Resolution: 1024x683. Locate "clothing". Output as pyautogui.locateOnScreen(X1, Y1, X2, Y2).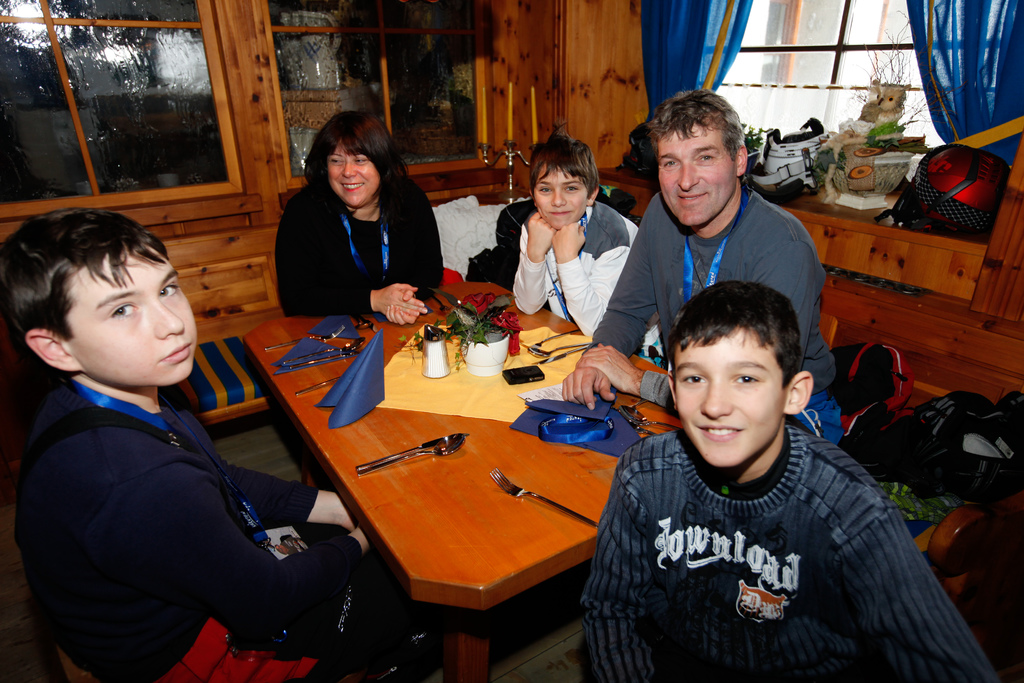
pyautogui.locateOnScreen(579, 425, 1001, 682).
